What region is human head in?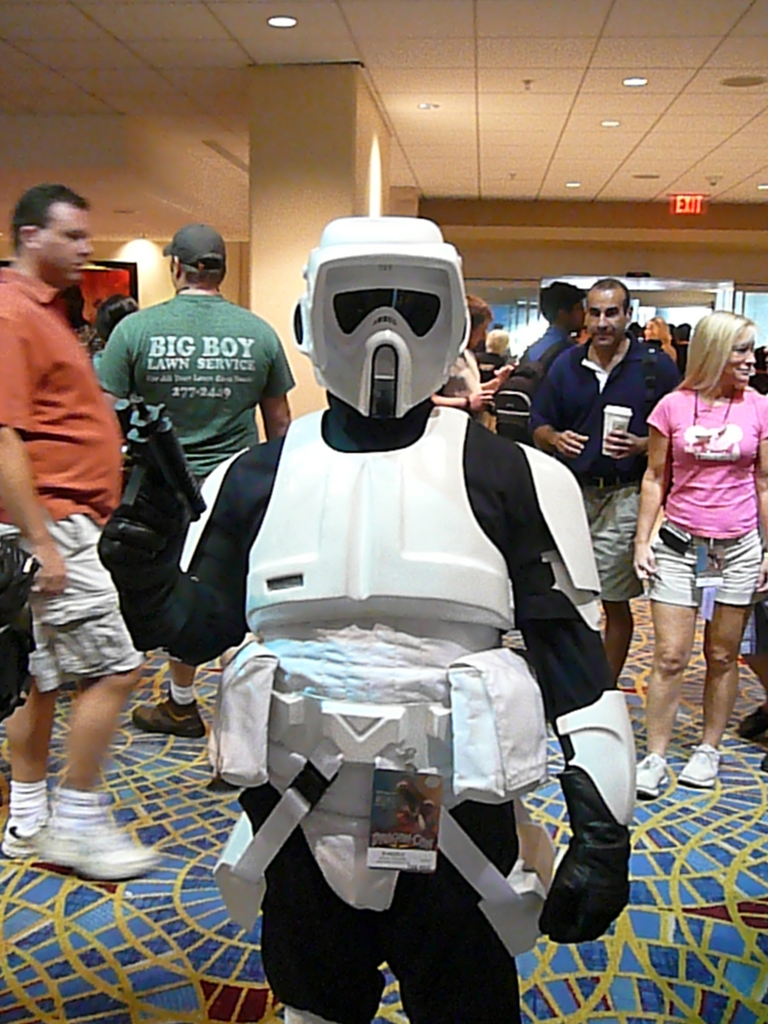
rect(166, 221, 229, 293).
